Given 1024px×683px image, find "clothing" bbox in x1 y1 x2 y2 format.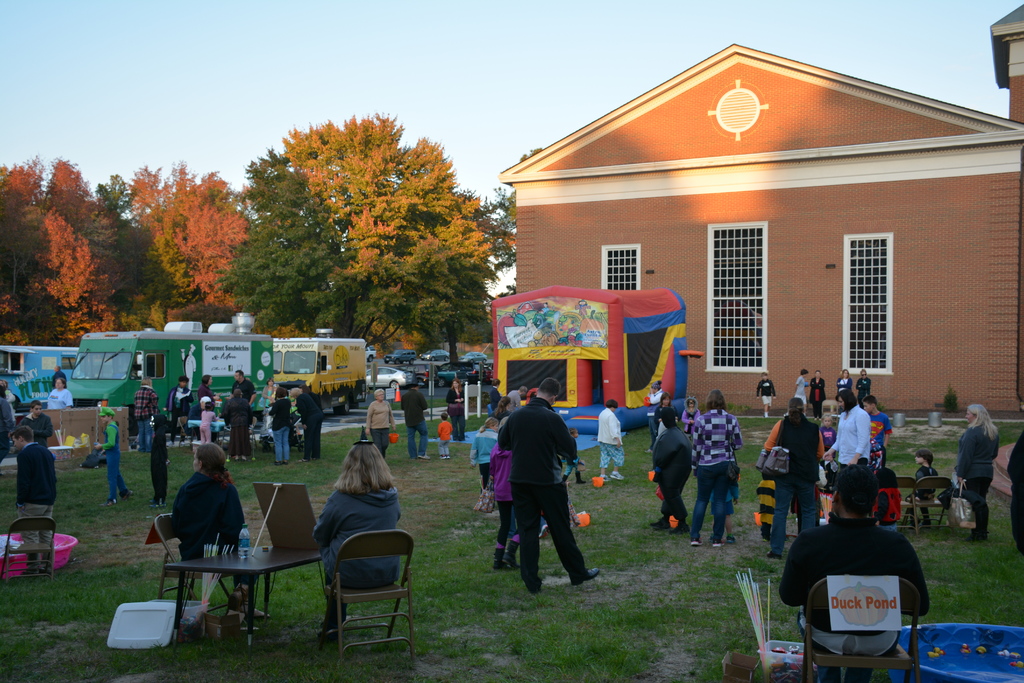
133 383 155 441.
